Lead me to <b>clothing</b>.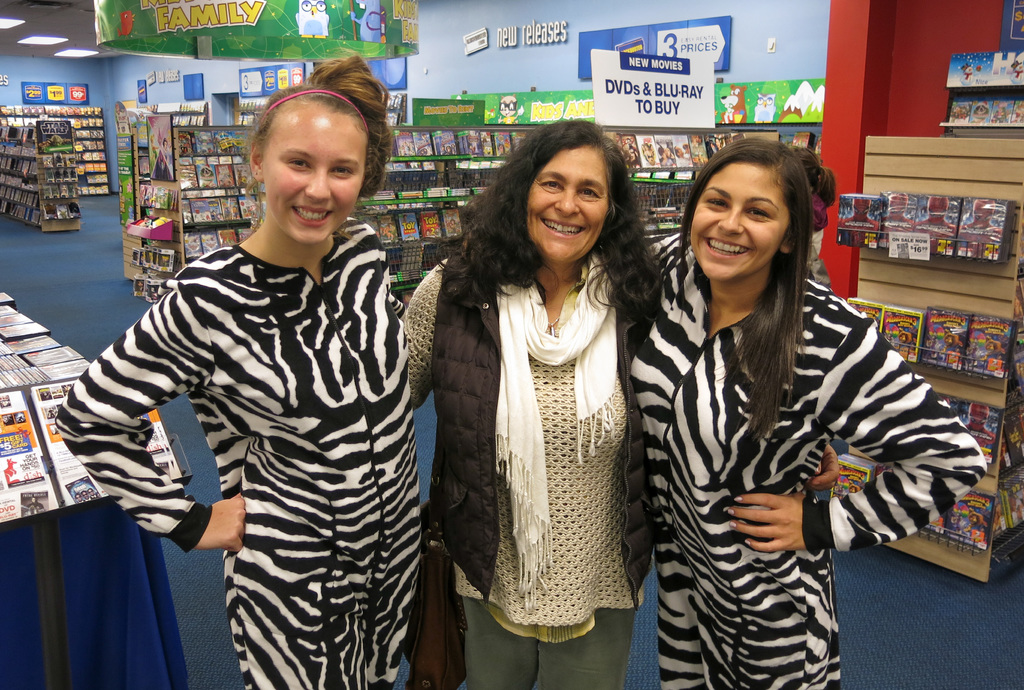
Lead to select_region(25, 501, 45, 512).
